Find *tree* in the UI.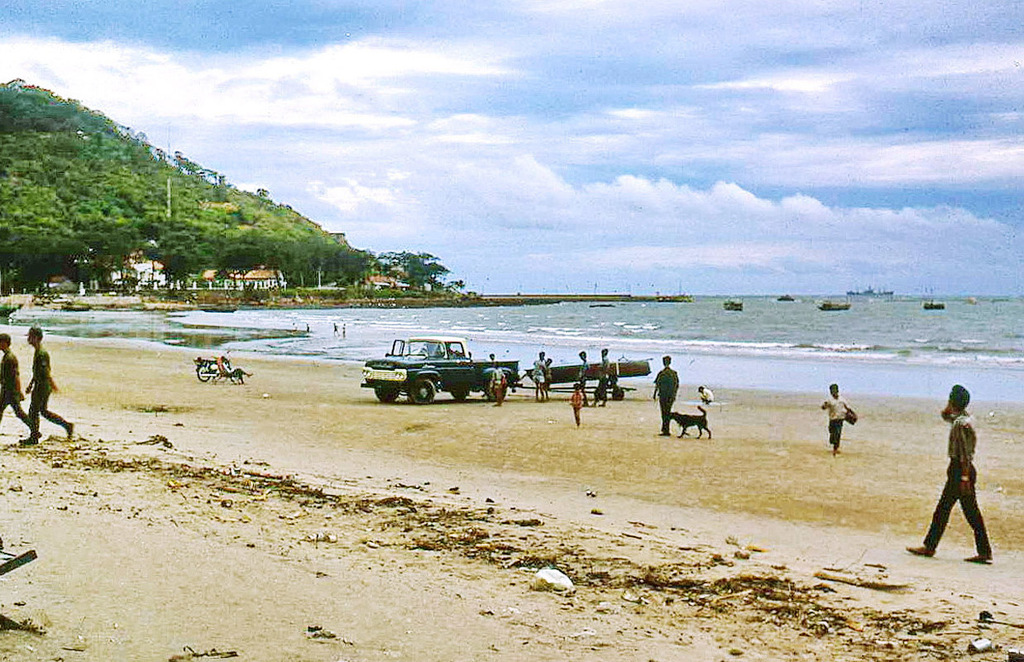
UI element at <region>373, 245, 452, 290</region>.
